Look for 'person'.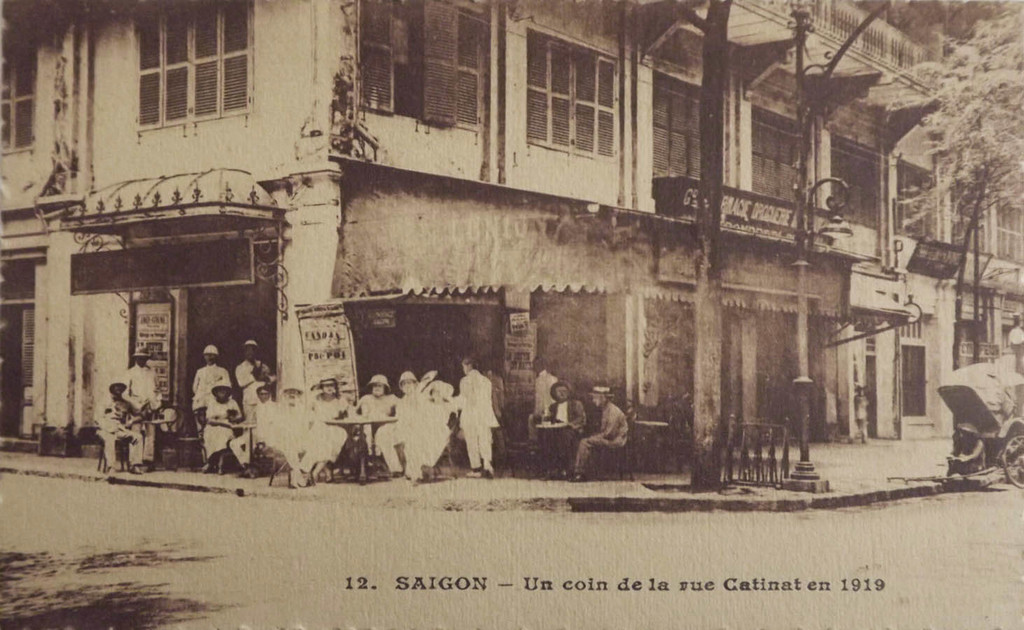
Found: bbox(309, 374, 337, 484).
